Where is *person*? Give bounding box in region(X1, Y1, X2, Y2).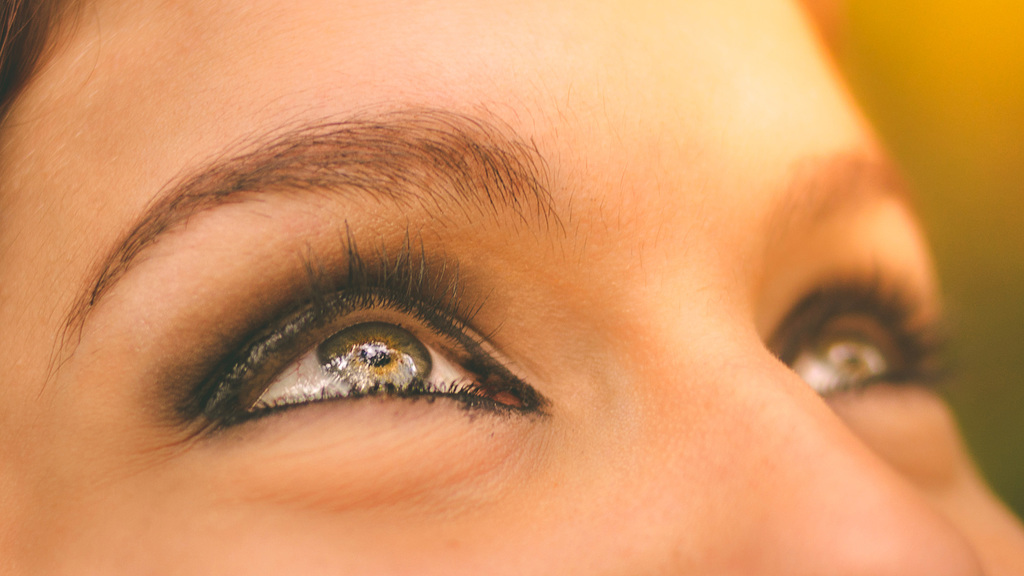
region(36, 42, 968, 546).
